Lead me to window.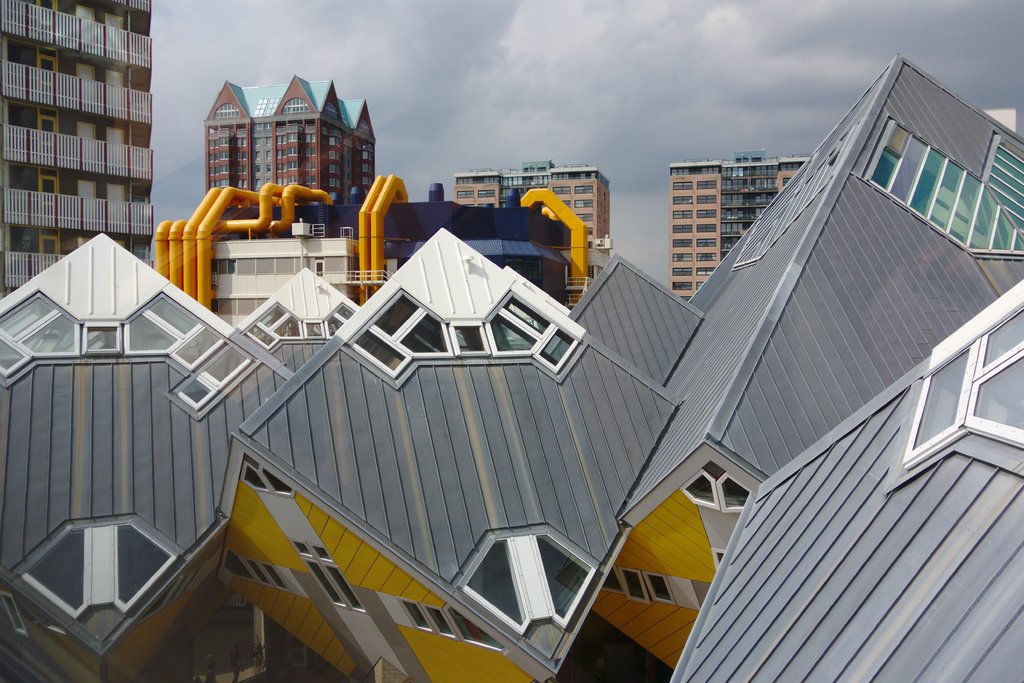
Lead to box=[225, 550, 285, 593].
